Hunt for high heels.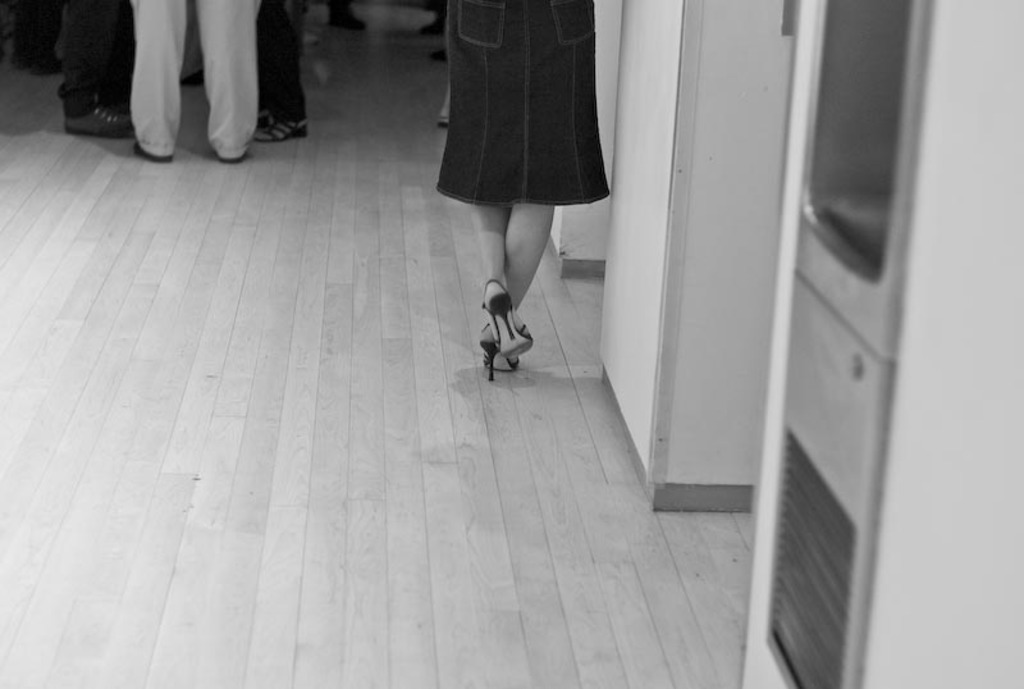
Hunted down at <bbox>463, 273, 535, 369</bbox>.
